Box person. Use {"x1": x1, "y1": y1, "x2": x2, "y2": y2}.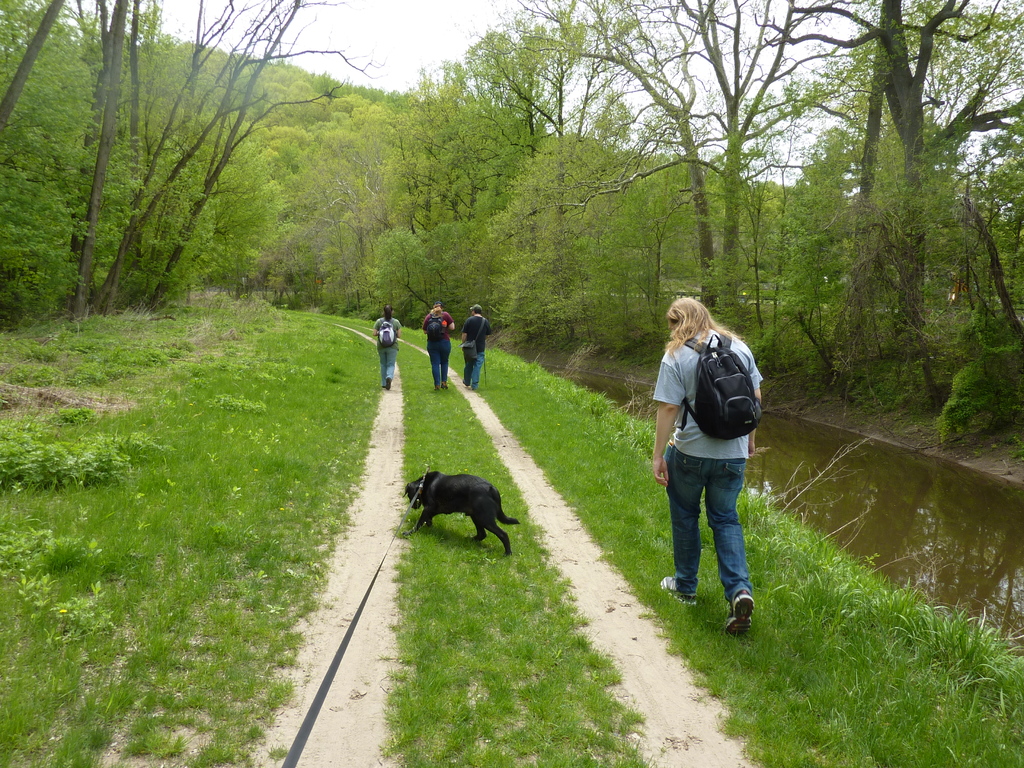
{"x1": 423, "y1": 304, "x2": 456, "y2": 388}.
